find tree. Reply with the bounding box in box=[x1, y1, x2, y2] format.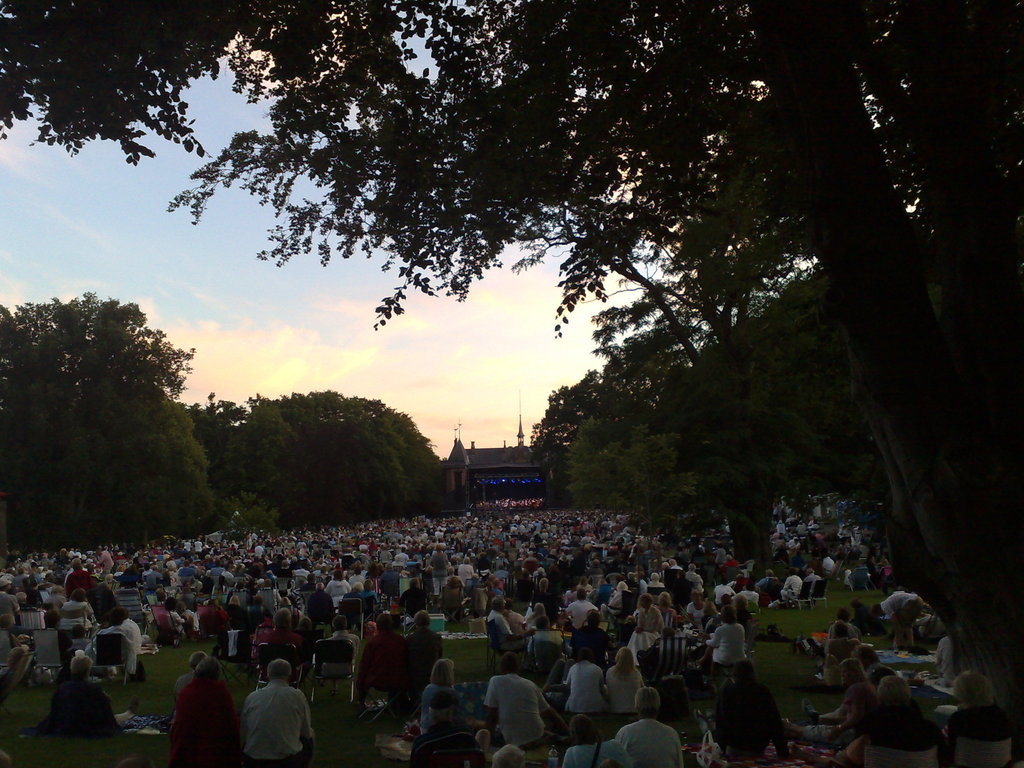
box=[255, 382, 468, 527].
